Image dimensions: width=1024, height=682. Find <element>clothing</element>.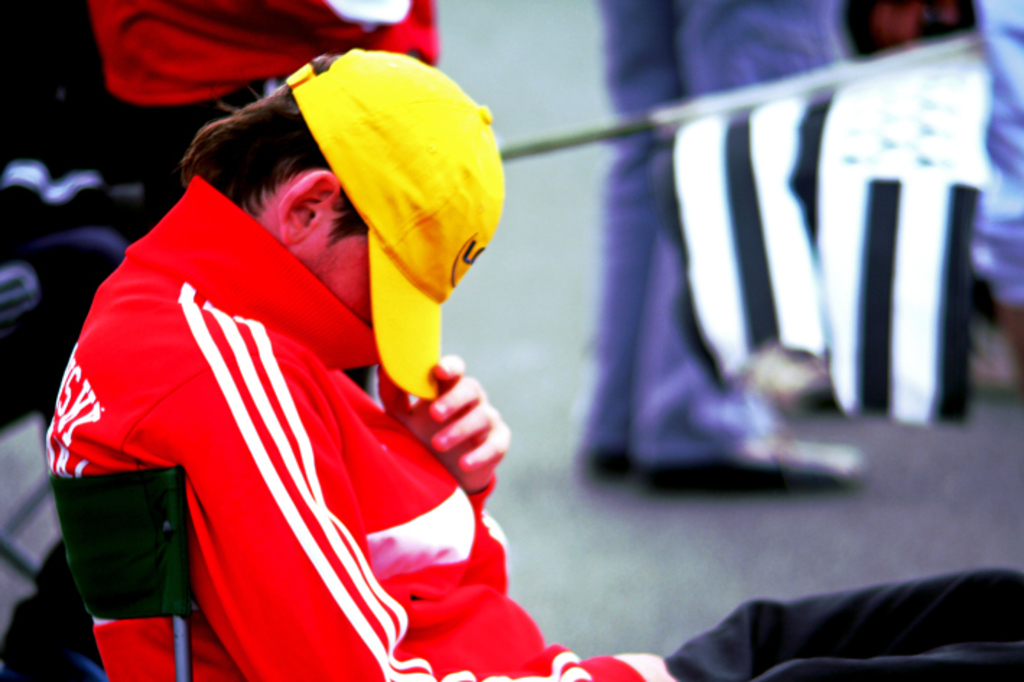
43,175,1023,681.
